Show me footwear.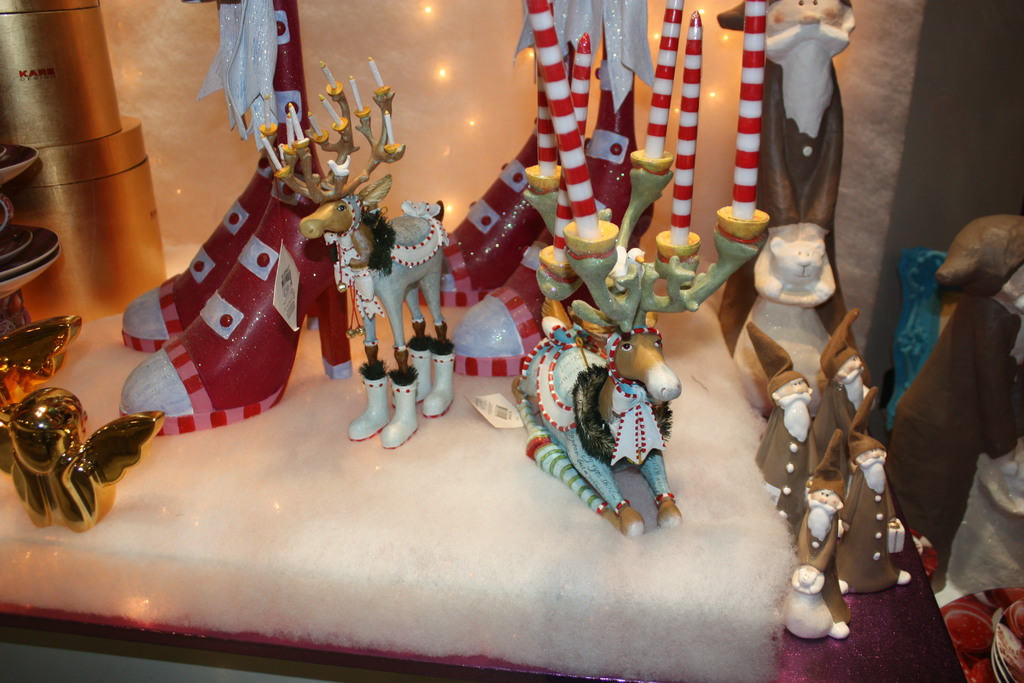
footwear is here: 402 86 547 313.
